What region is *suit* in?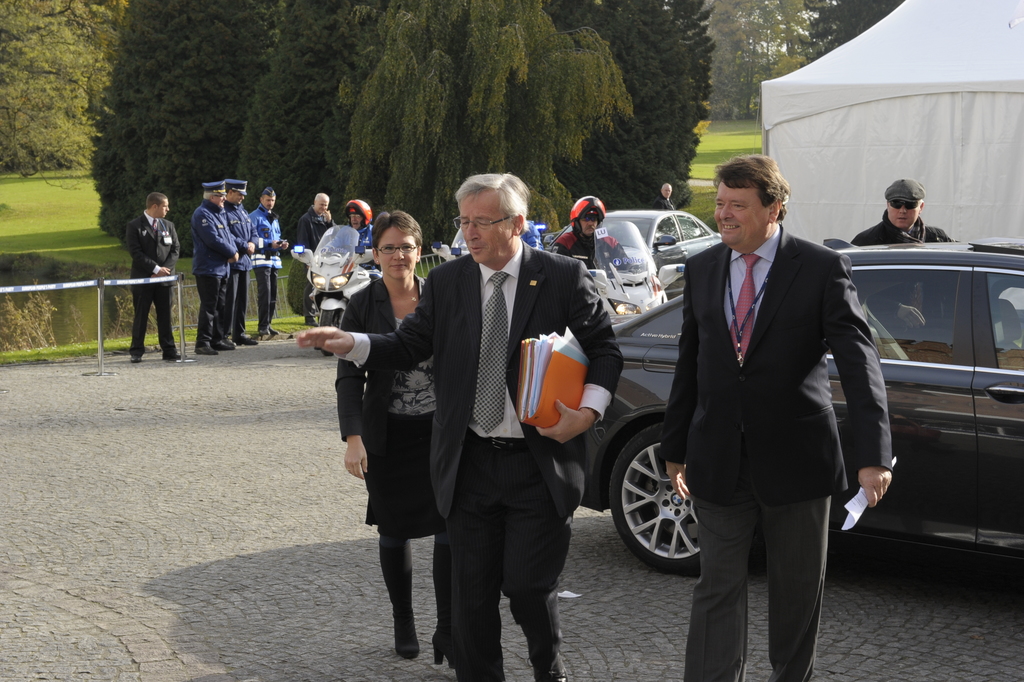
(330,236,623,681).
